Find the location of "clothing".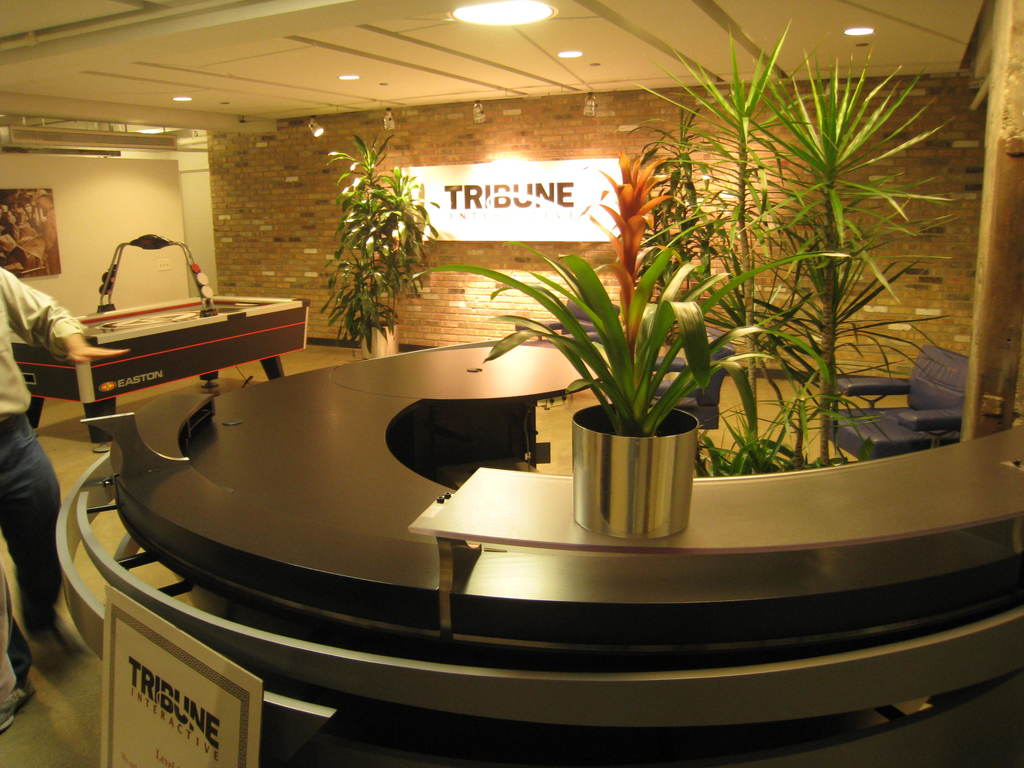
Location: <bbox>2, 268, 84, 424</bbox>.
